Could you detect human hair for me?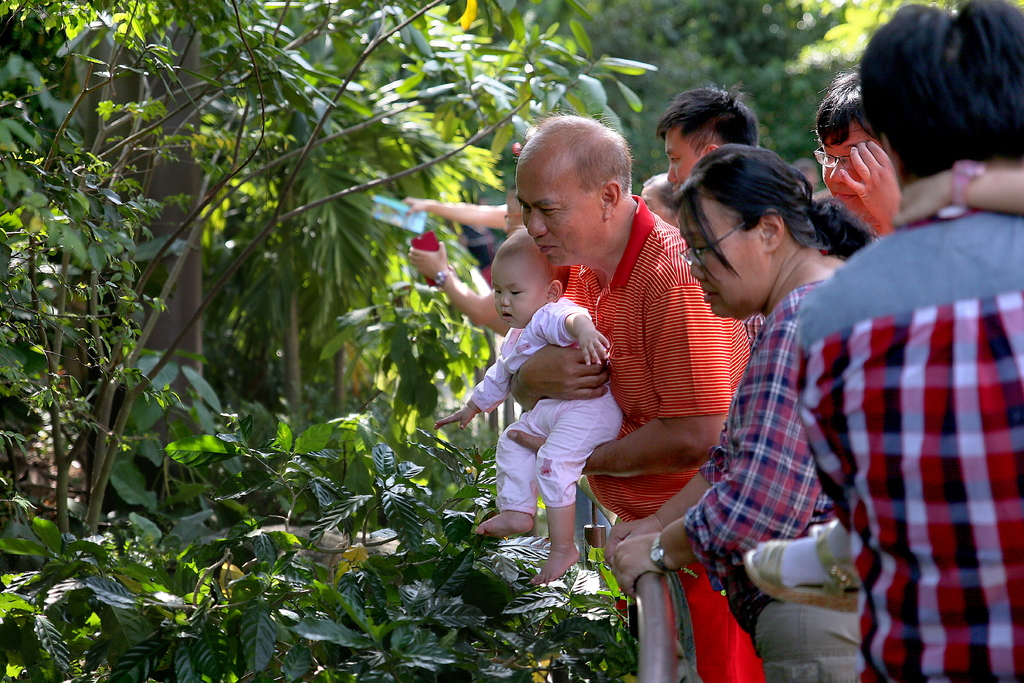
Detection result: Rect(660, 142, 884, 286).
